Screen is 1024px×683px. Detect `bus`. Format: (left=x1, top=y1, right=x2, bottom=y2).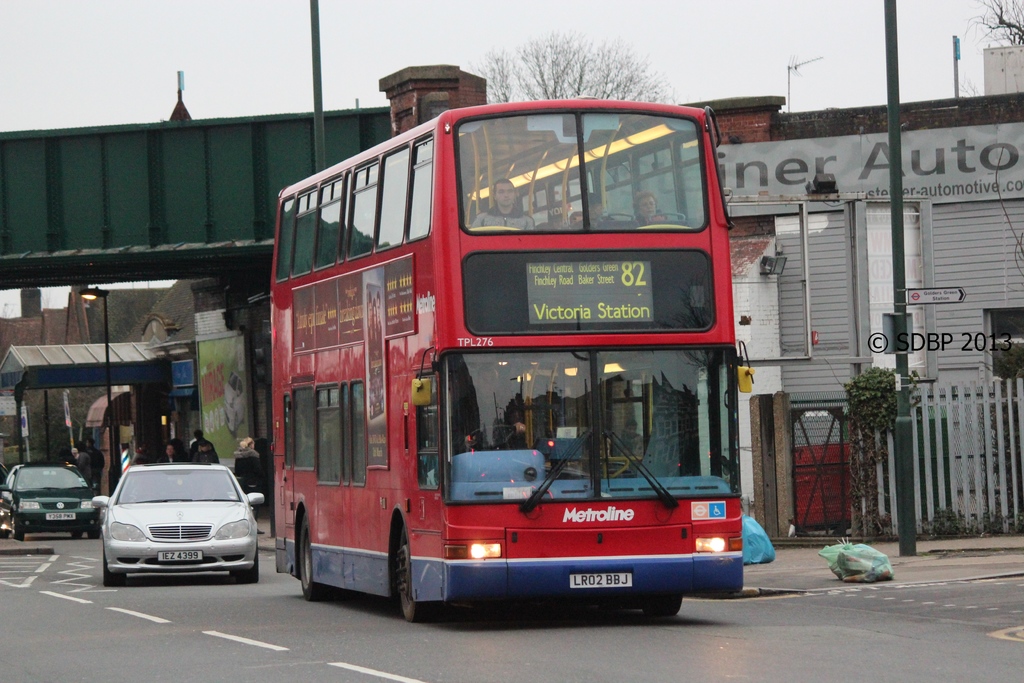
(left=273, top=98, right=760, bottom=620).
